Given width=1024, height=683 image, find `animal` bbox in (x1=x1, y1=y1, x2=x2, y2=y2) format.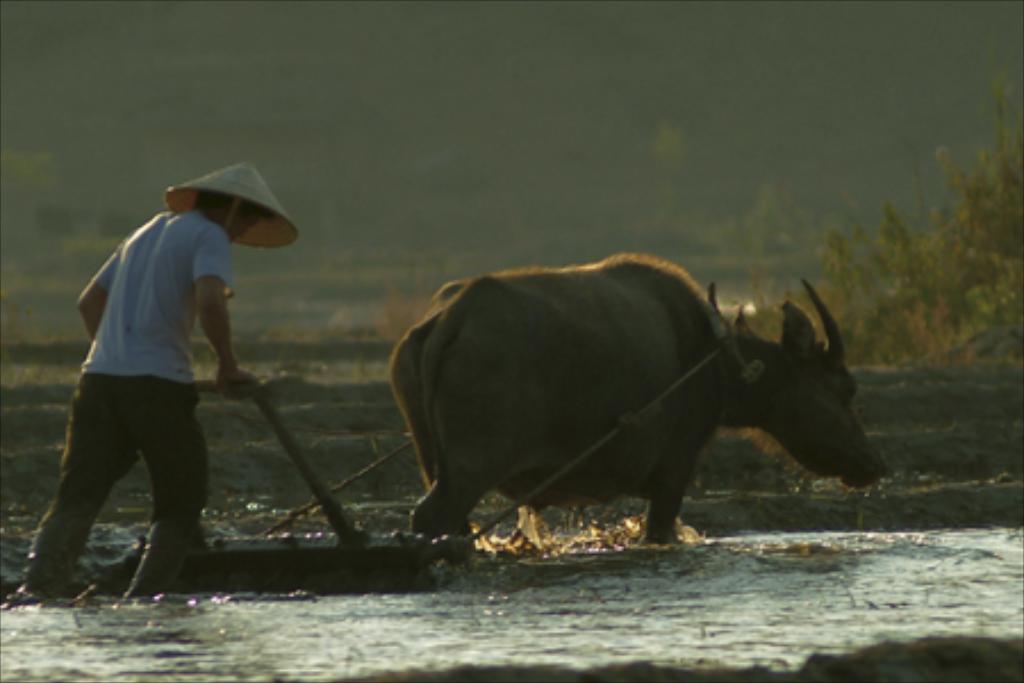
(x1=387, y1=257, x2=890, y2=546).
